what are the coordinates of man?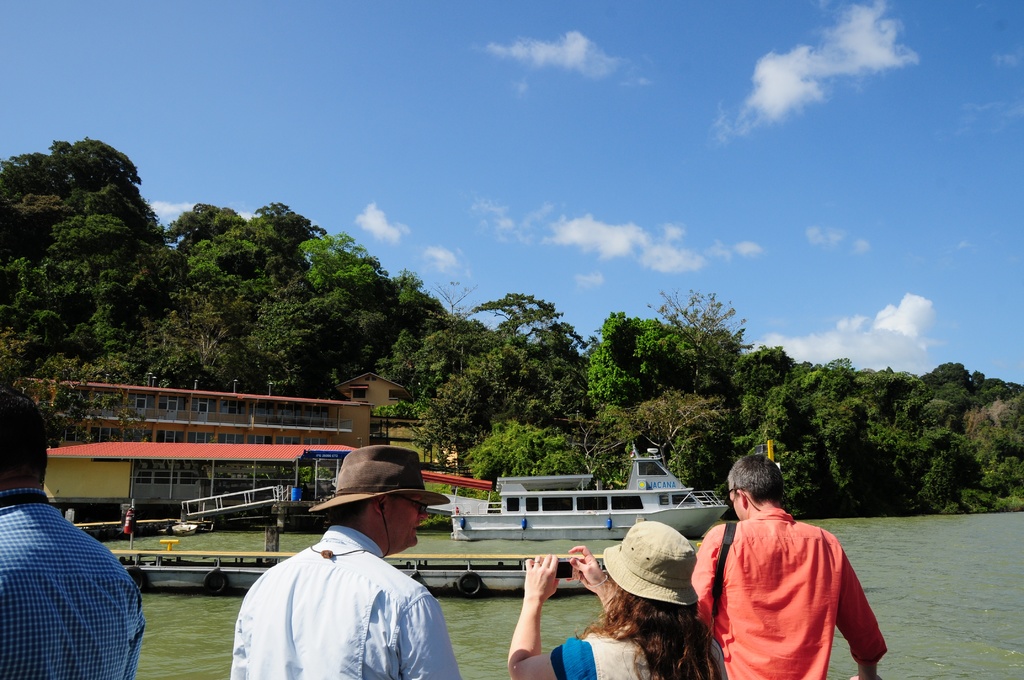
locate(230, 445, 465, 679).
